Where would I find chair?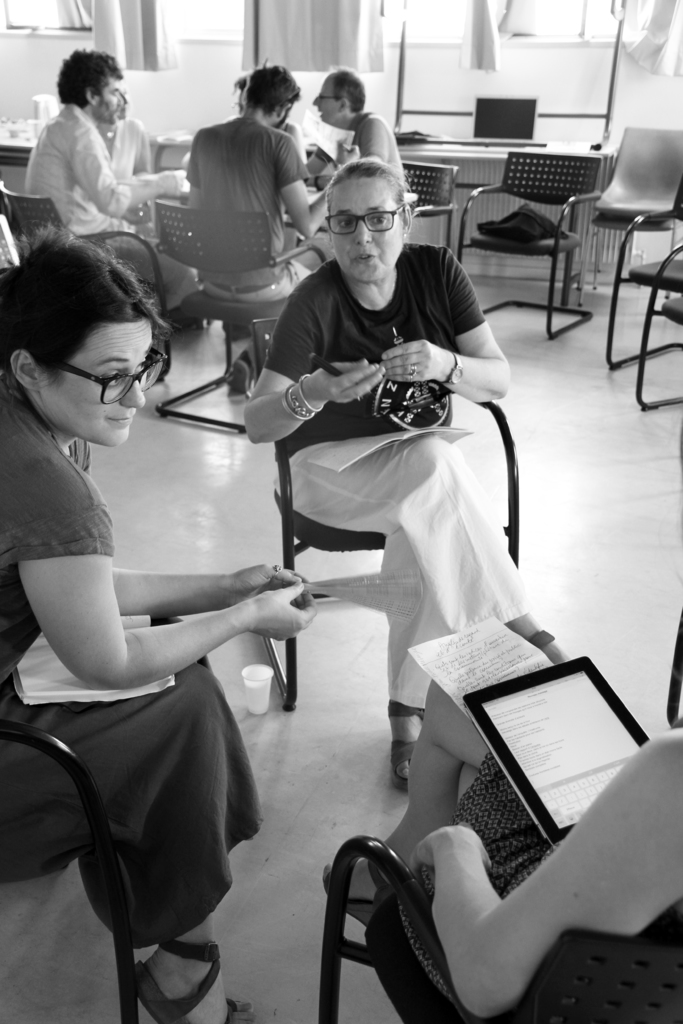
At [0, 187, 184, 376].
